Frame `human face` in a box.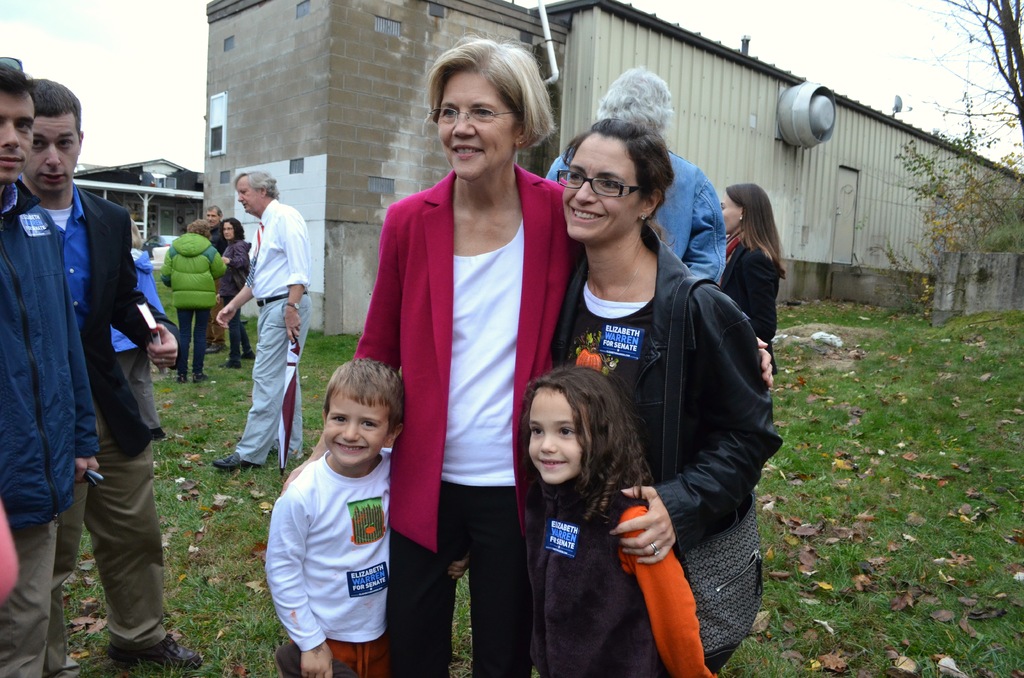
bbox=(721, 187, 739, 229).
